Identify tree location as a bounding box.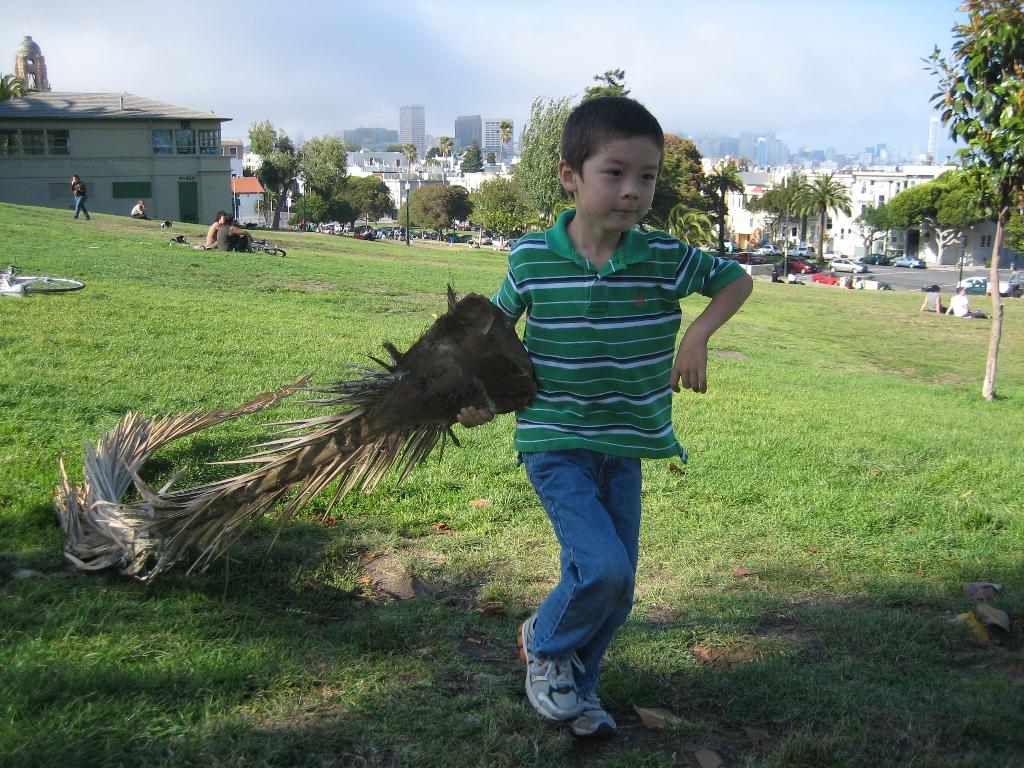
0 70 29 104.
